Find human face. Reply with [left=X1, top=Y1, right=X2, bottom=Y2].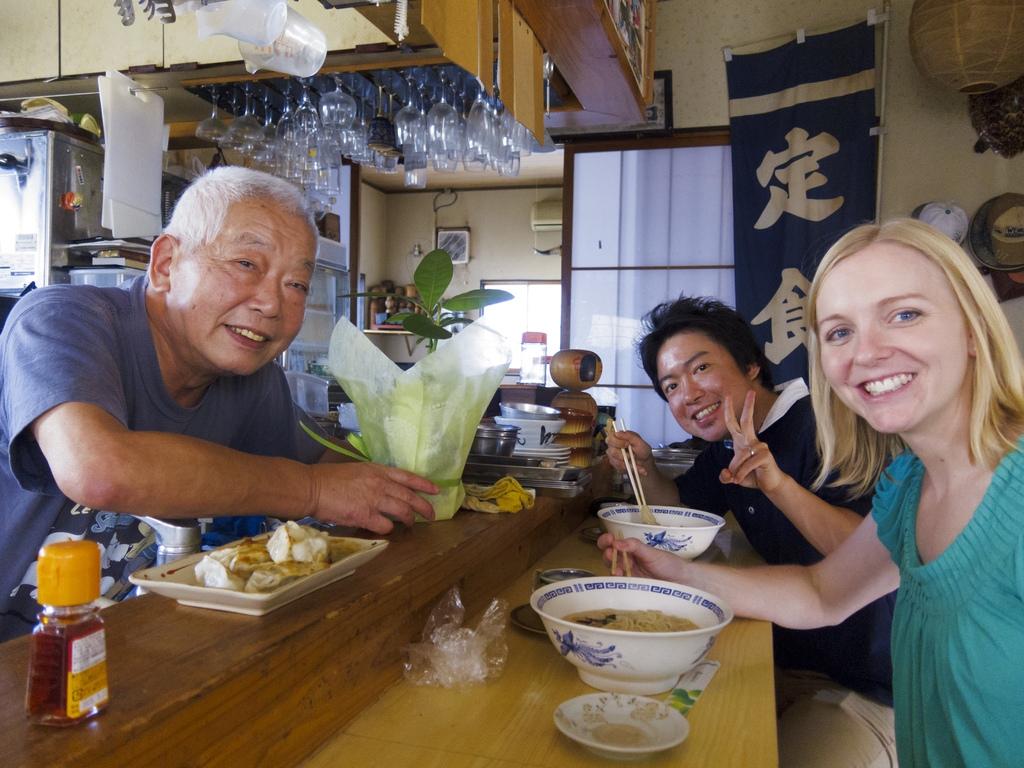
[left=654, top=327, right=752, bottom=440].
